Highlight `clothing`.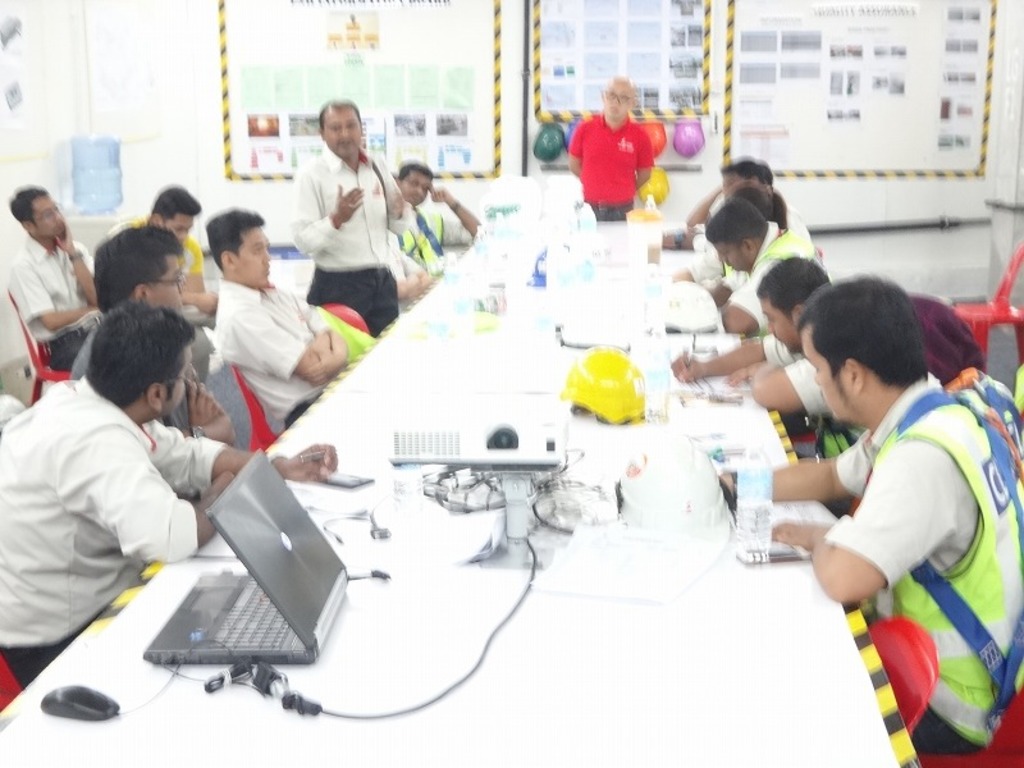
Highlighted region: {"left": 6, "top": 374, "right": 237, "bottom": 696}.
